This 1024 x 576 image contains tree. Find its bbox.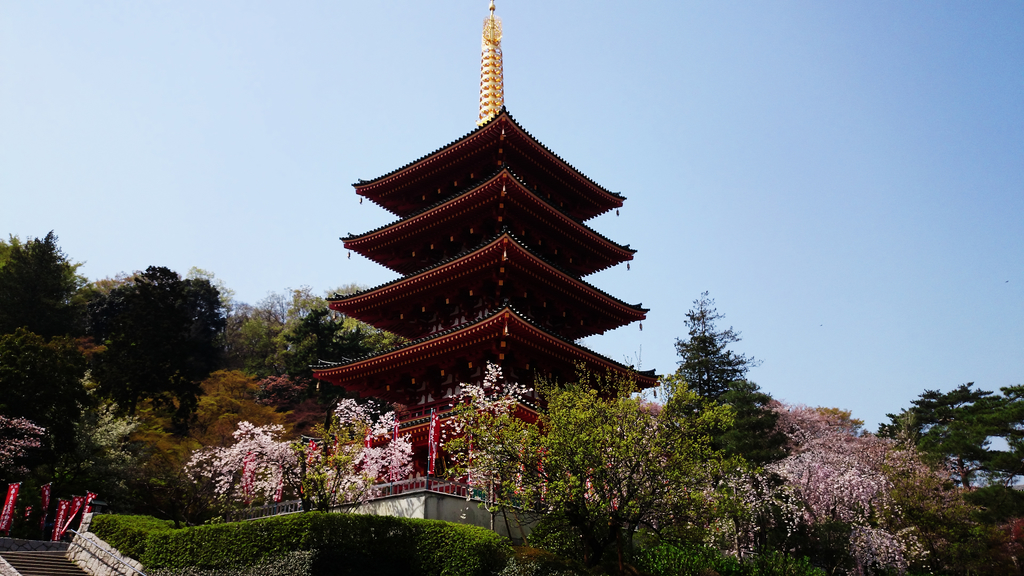
x1=665, y1=291, x2=783, y2=462.
